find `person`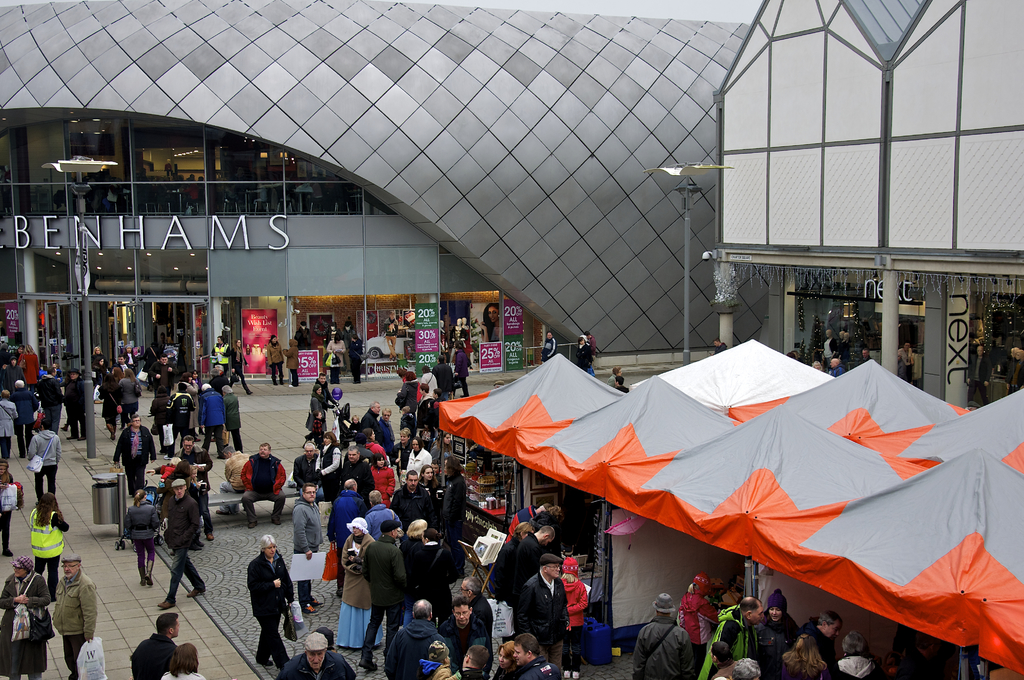
l=553, t=547, r=594, b=655
